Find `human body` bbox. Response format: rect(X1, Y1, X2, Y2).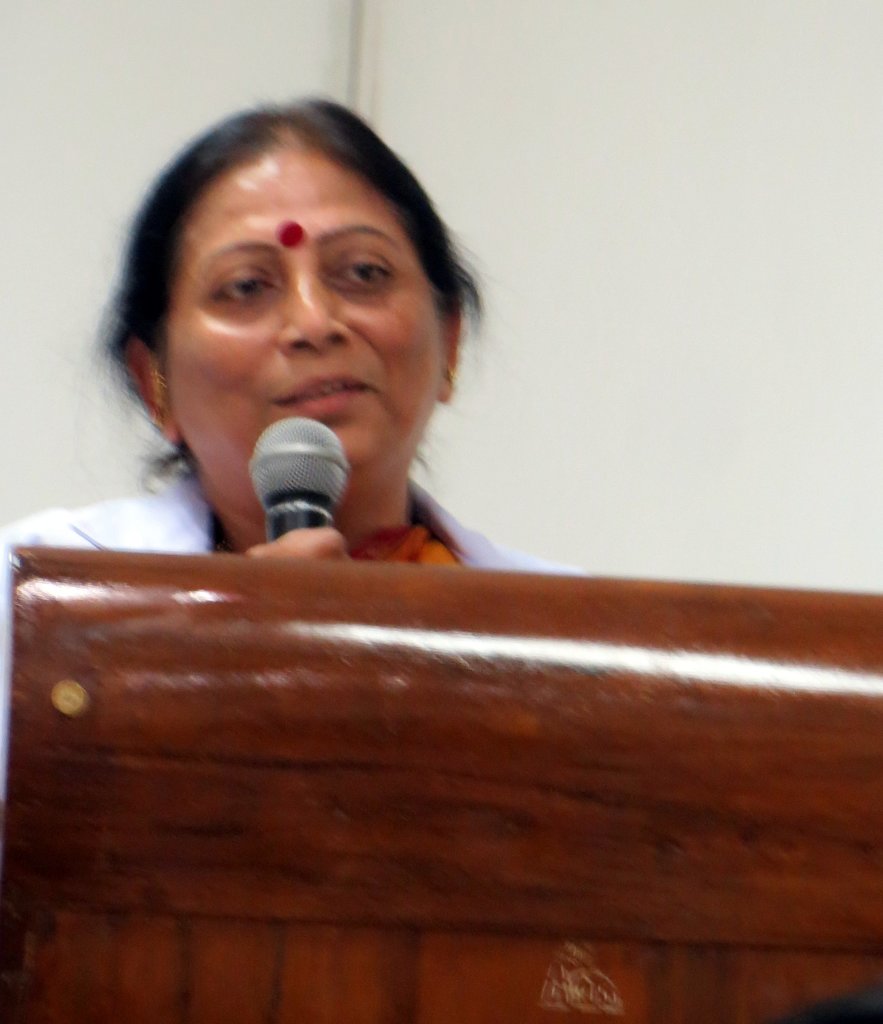
rect(45, 148, 597, 599).
